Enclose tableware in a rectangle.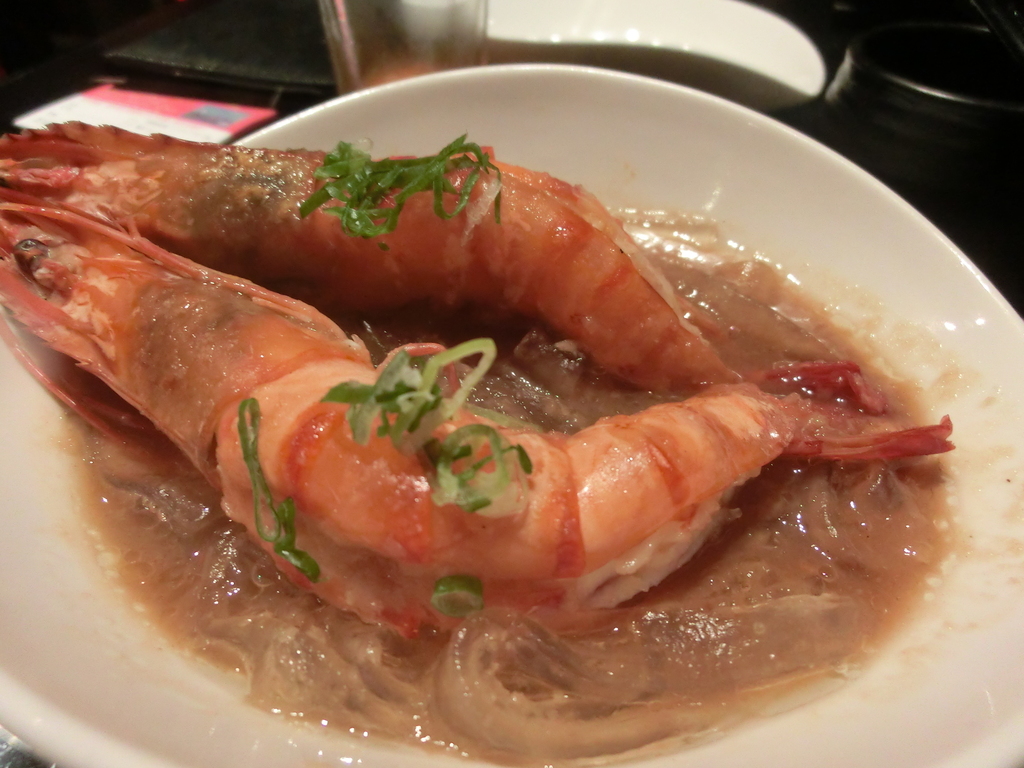
crop(315, 0, 488, 95).
